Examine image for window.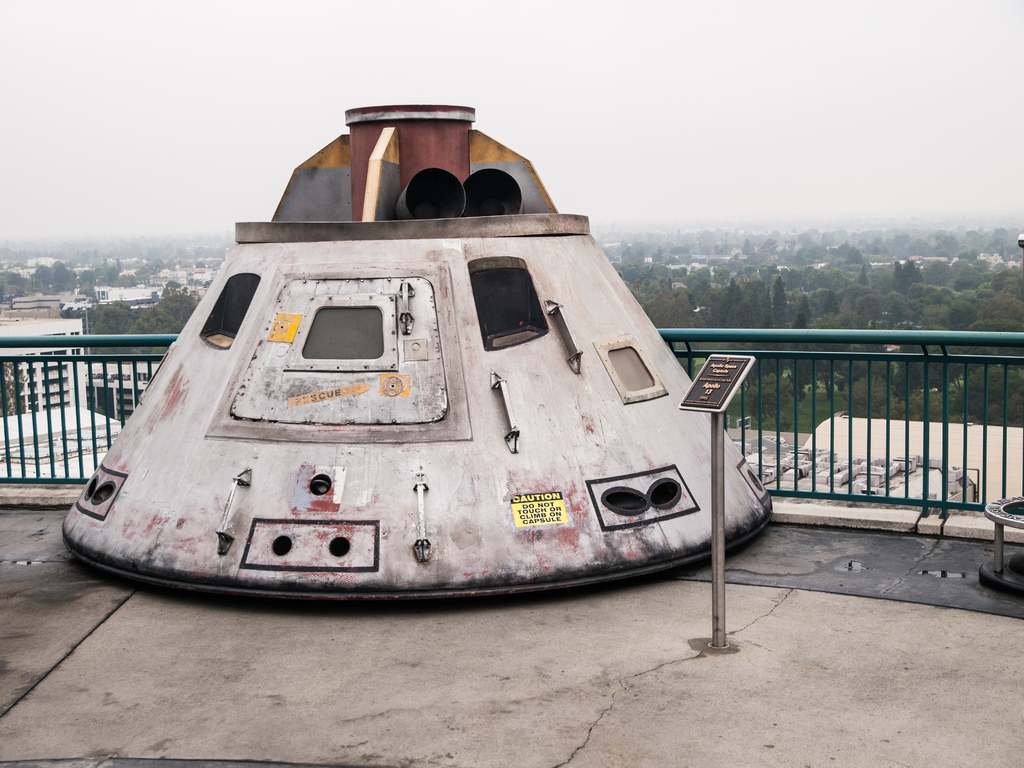
Examination result: {"left": 116, "top": 401, "right": 133, "bottom": 408}.
